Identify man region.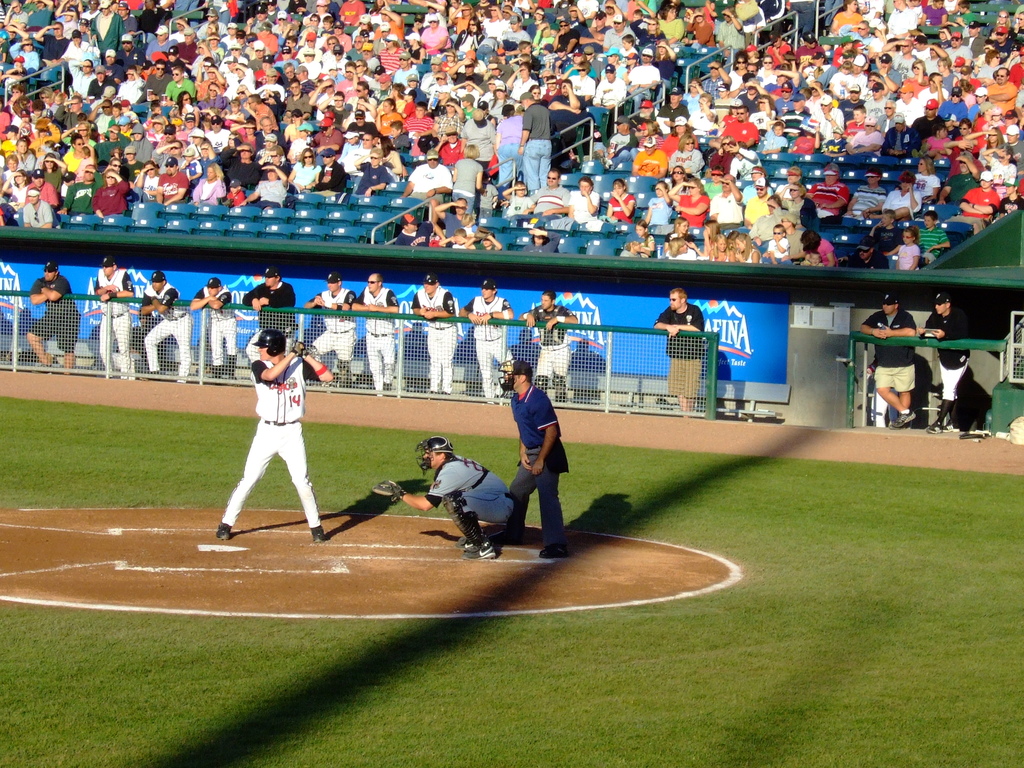
Region: (111, 63, 146, 101).
